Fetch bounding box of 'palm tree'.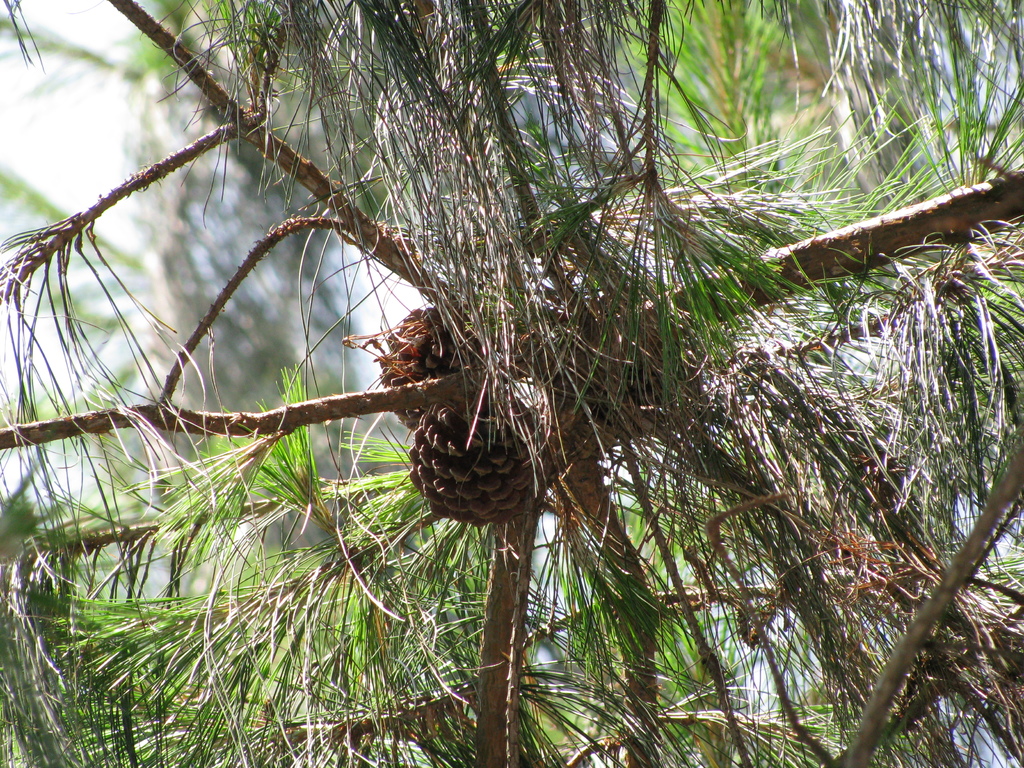
Bbox: <box>0,0,1023,767</box>.
